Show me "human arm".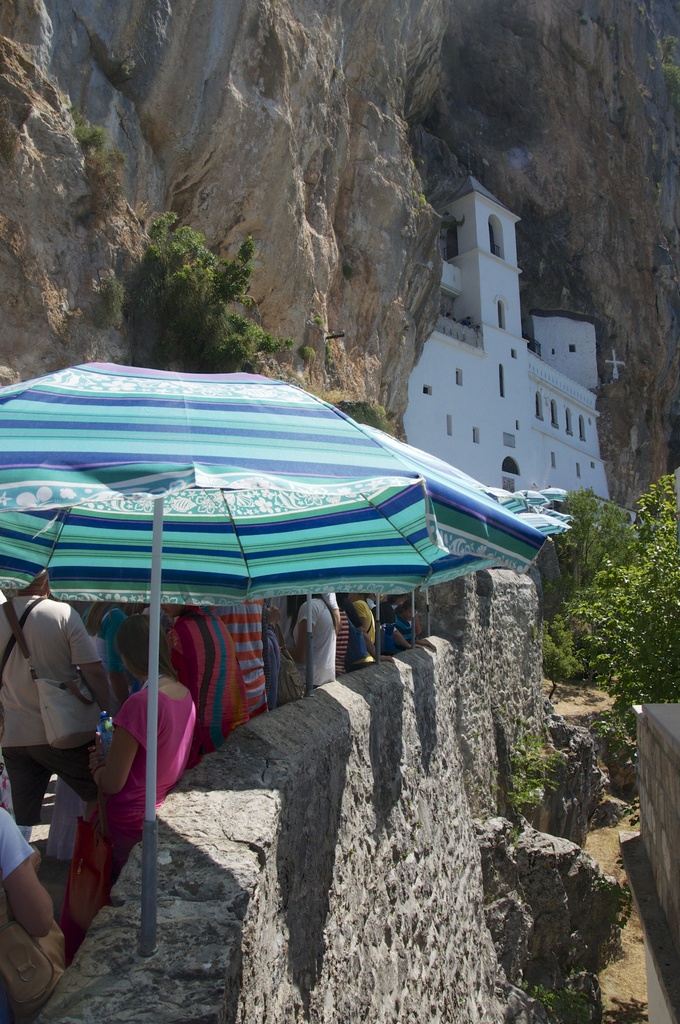
"human arm" is here: locate(70, 602, 115, 717).
